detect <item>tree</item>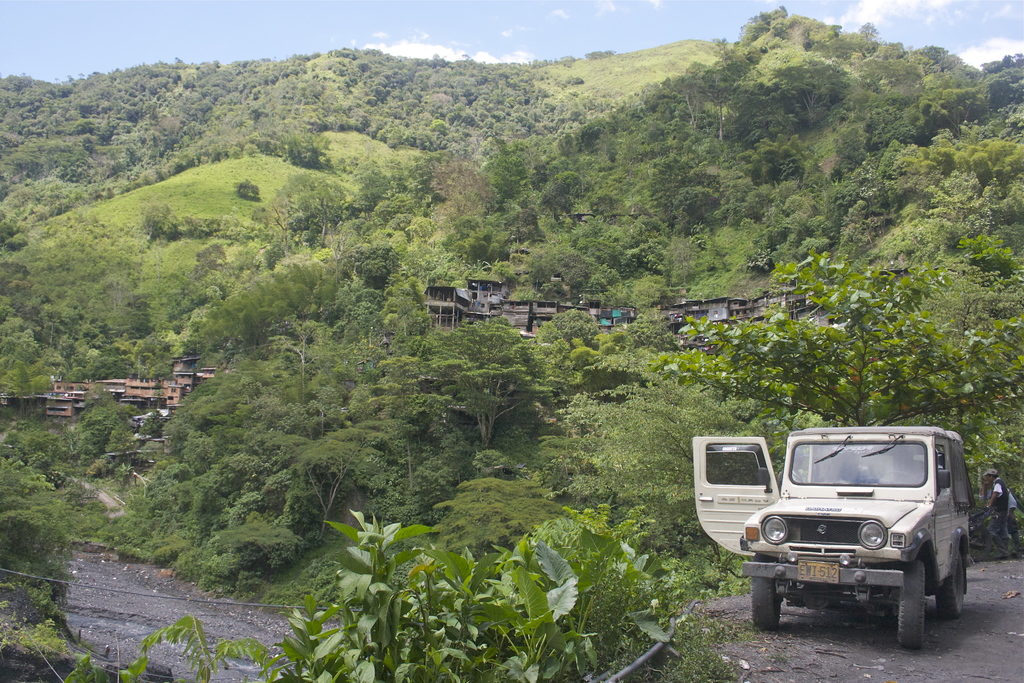
265:500:648:682
